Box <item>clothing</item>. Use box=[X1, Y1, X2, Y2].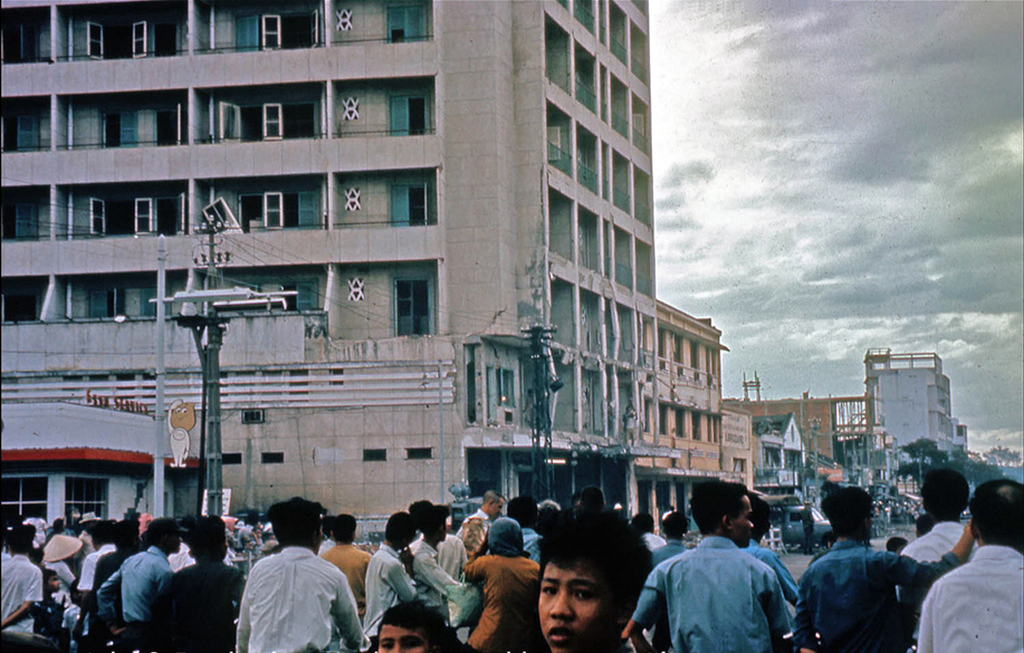
box=[33, 600, 66, 641].
